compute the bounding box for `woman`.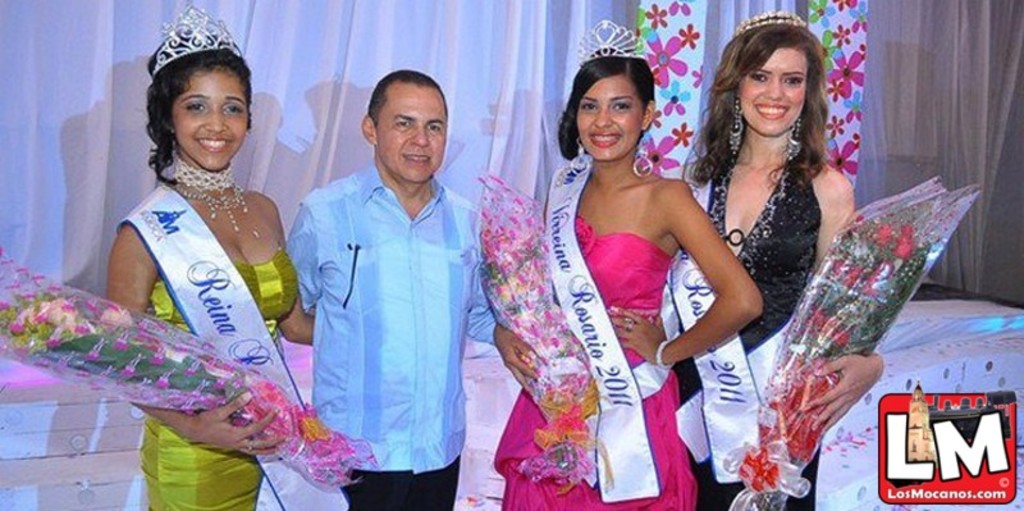
l=659, t=8, r=886, b=510.
